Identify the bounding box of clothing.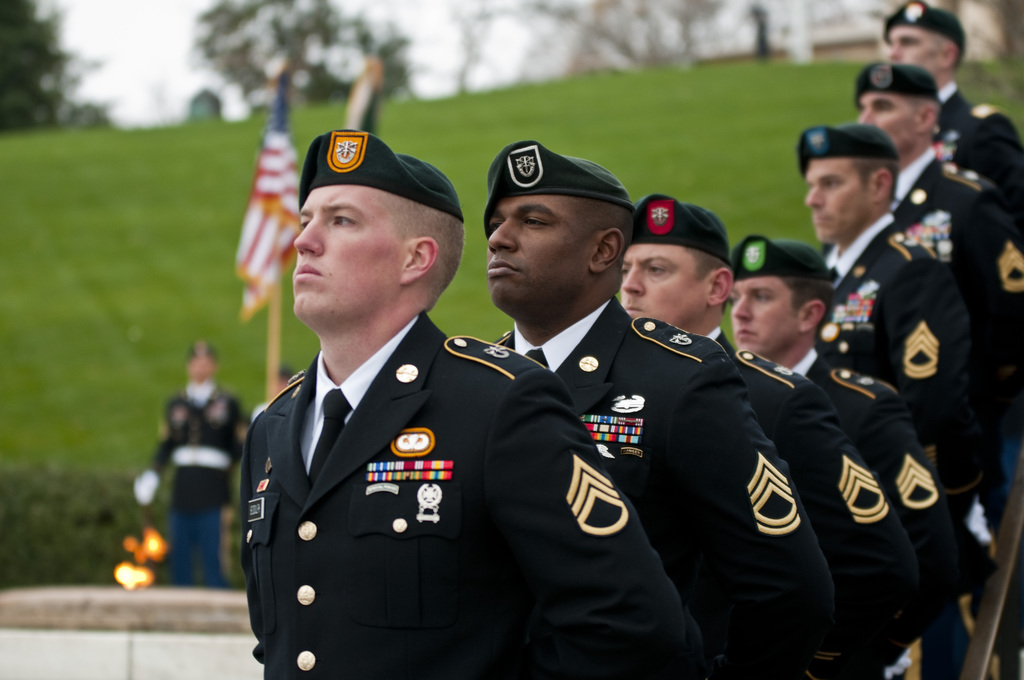
box(233, 277, 548, 670).
